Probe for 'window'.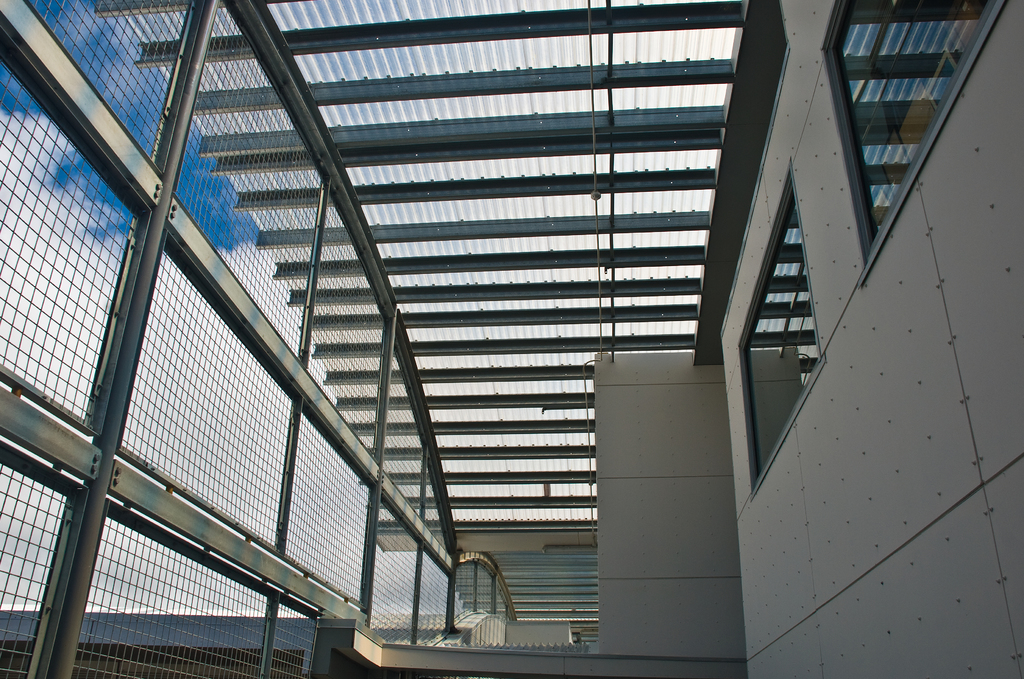
Probe result: (x1=813, y1=0, x2=1007, y2=293).
